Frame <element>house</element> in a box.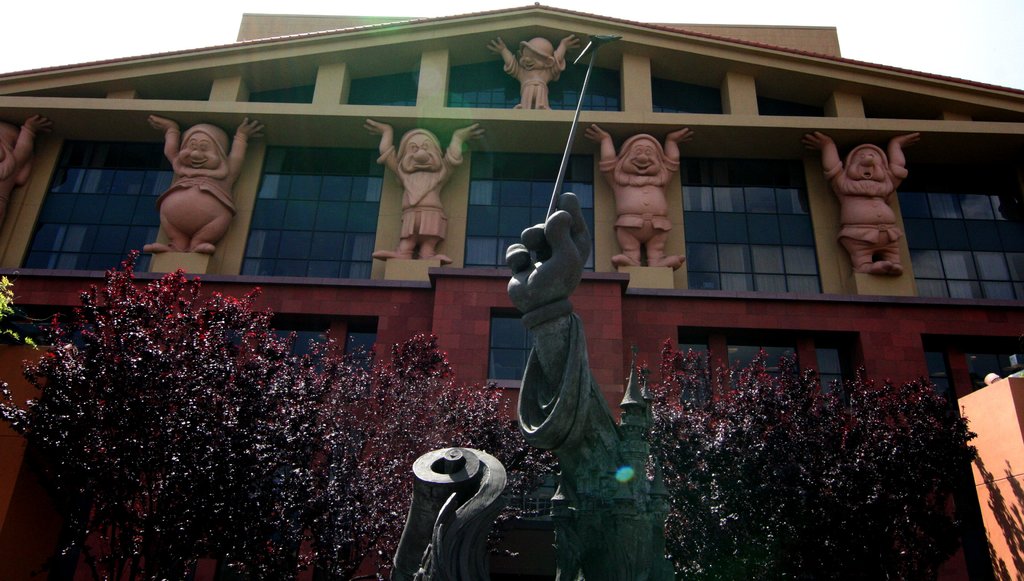
Rect(1, 1, 1023, 573).
